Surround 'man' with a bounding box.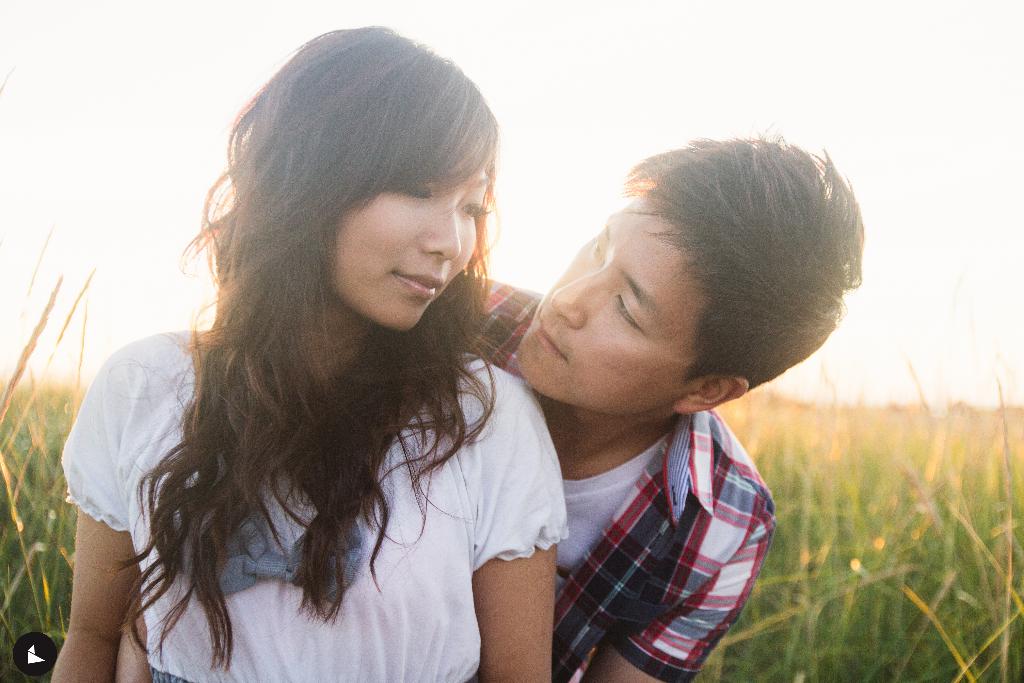
390, 69, 822, 672.
